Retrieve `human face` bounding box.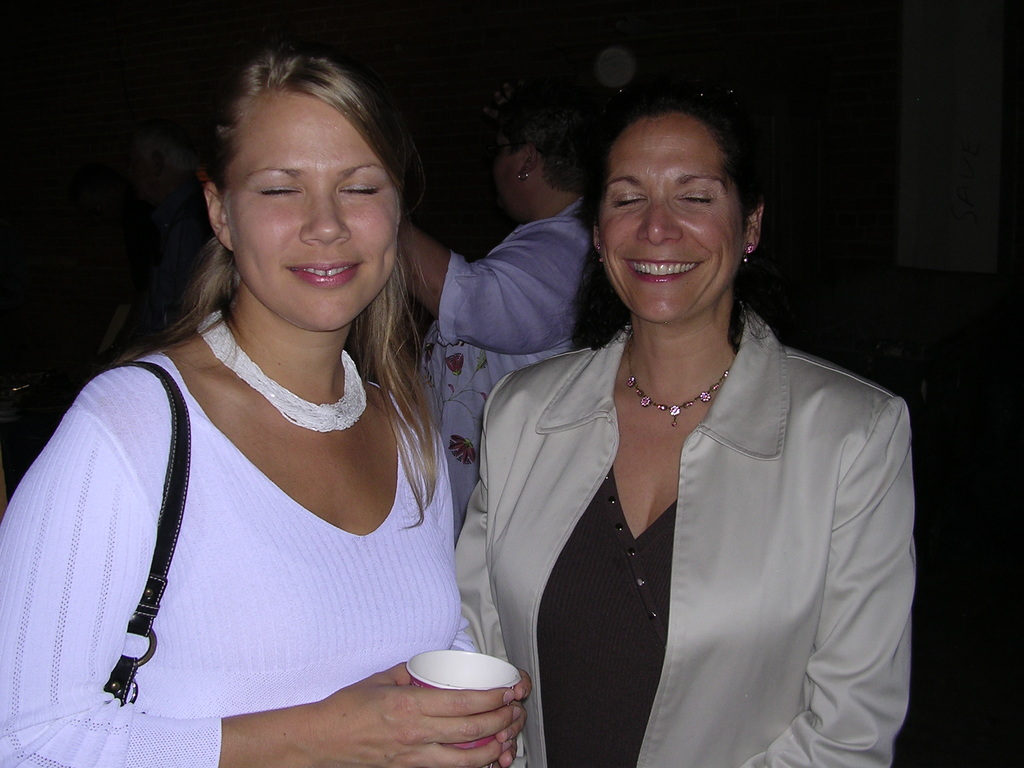
Bounding box: BBox(225, 86, 401, 333).
